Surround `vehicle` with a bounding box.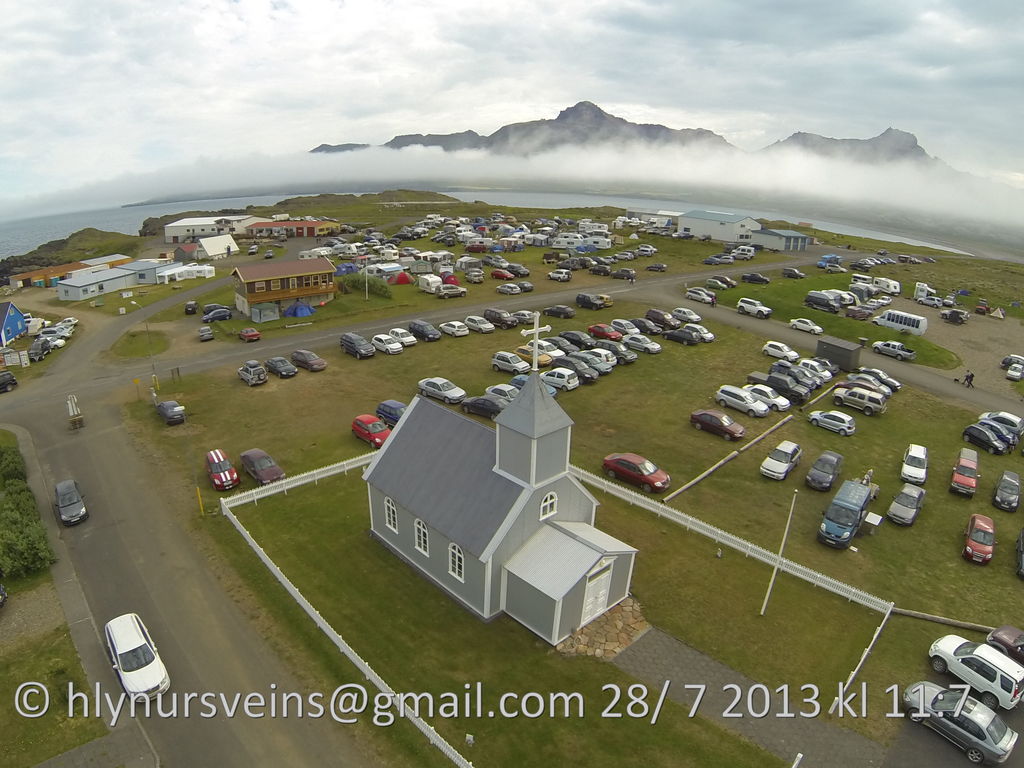
<region>409, 317, 445, 342</region>.
